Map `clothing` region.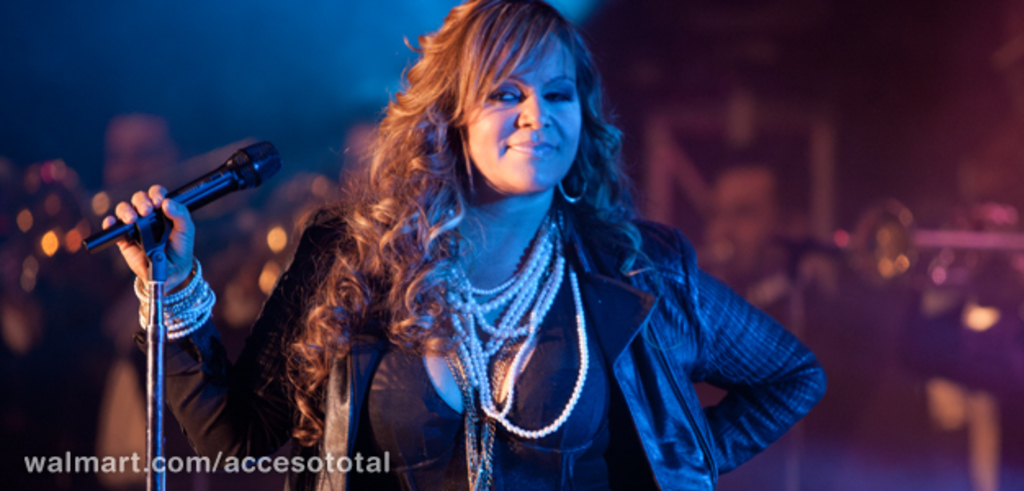
Mapped to {"x1": 23, "y1": 232, "x2": 237, "y2": 489}.
